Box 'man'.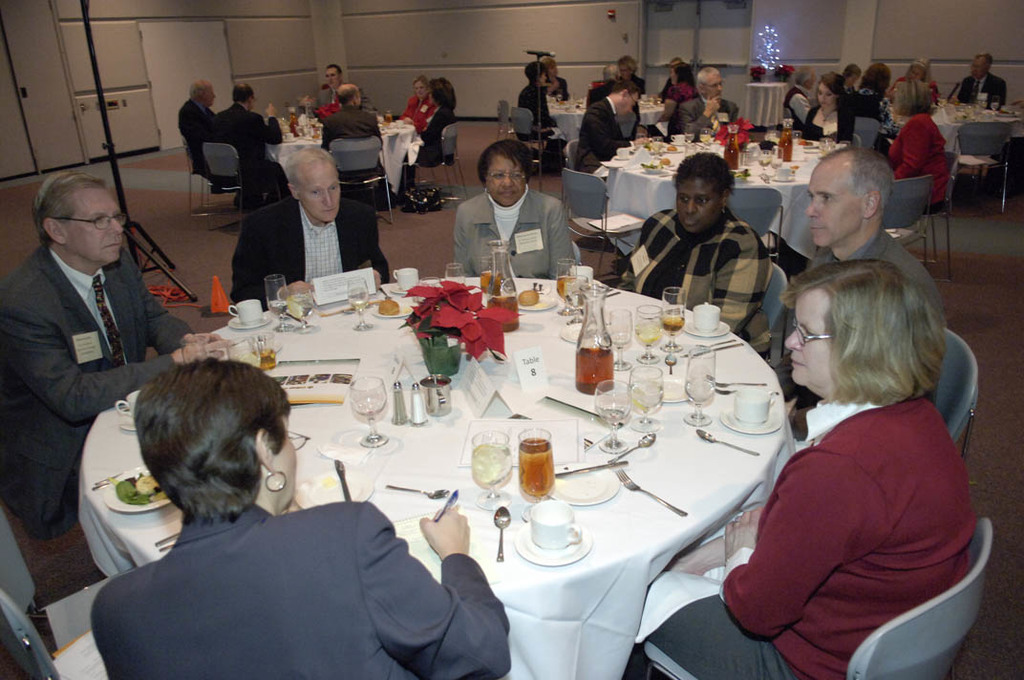
587 66 627 111.
